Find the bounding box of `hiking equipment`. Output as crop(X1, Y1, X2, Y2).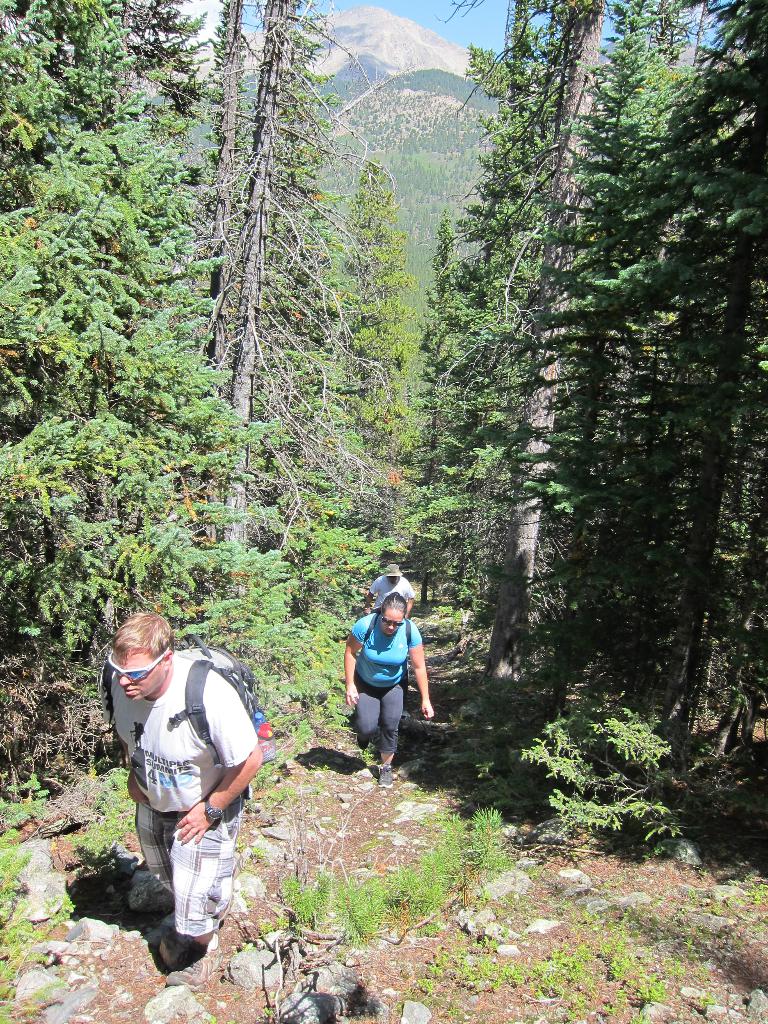
crop(109, 638, 279, 769).
